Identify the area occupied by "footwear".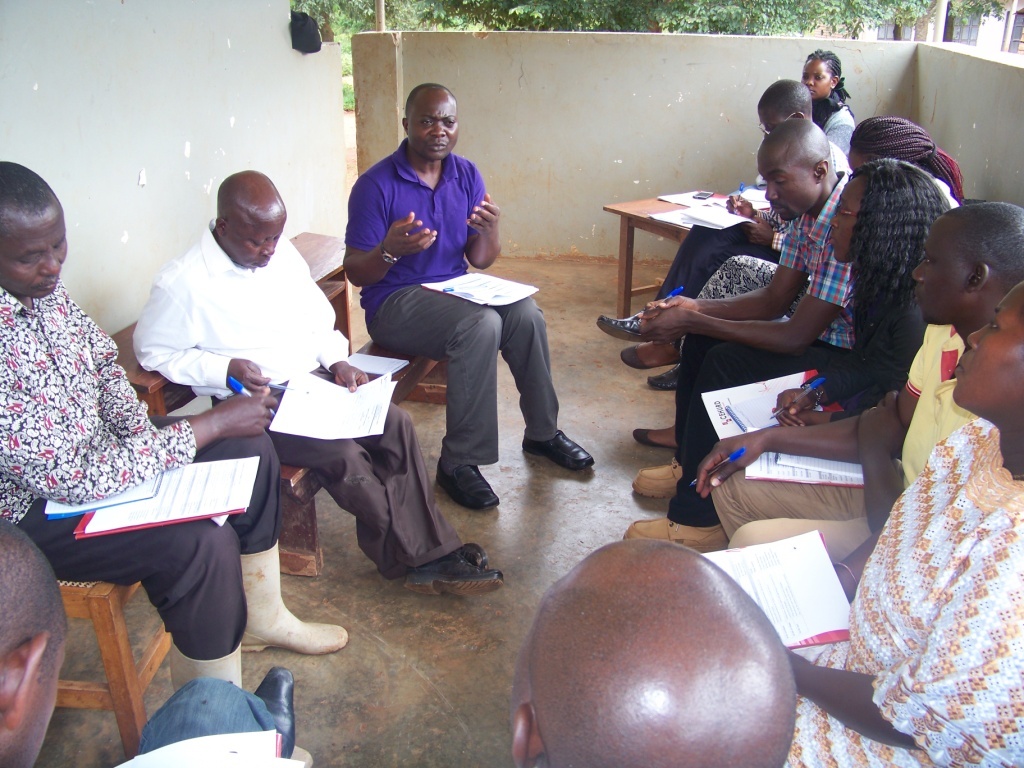
Area: <bbox>621, 342, 649, 370</bbox>.
